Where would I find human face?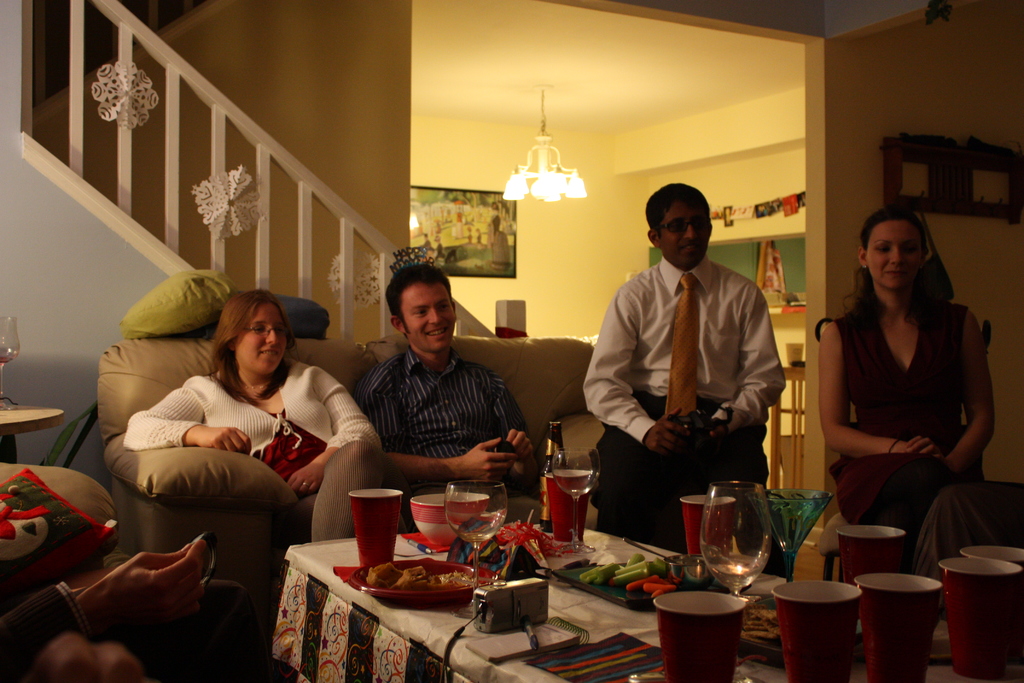
At locate(870, 210, 949, 295).
